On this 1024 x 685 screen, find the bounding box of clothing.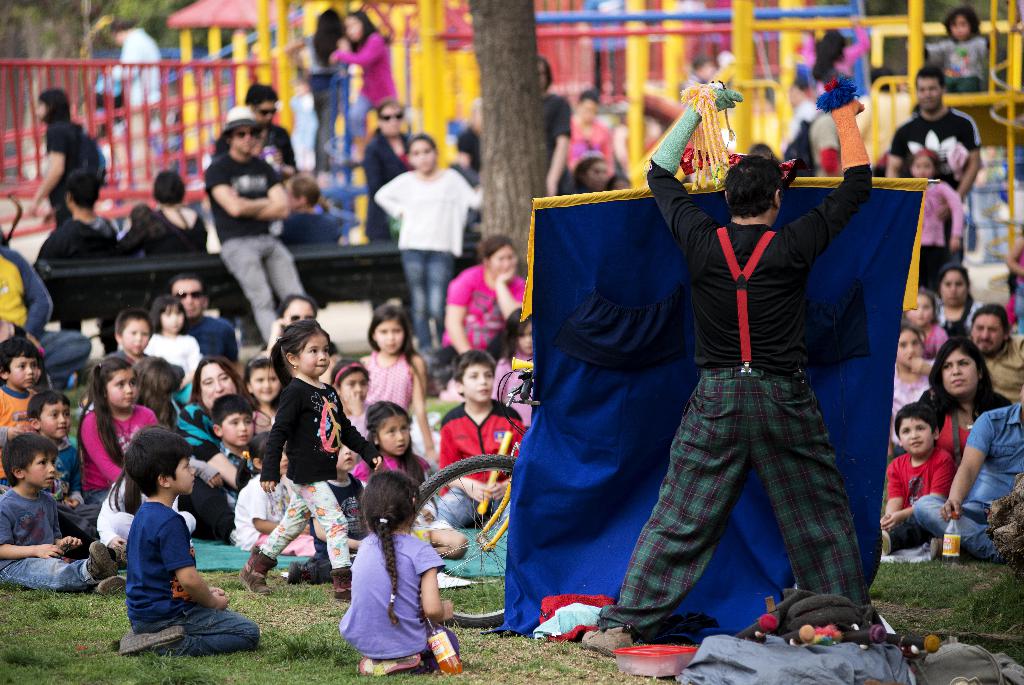
Bounding box: <box>920,318,954,360</box>.
